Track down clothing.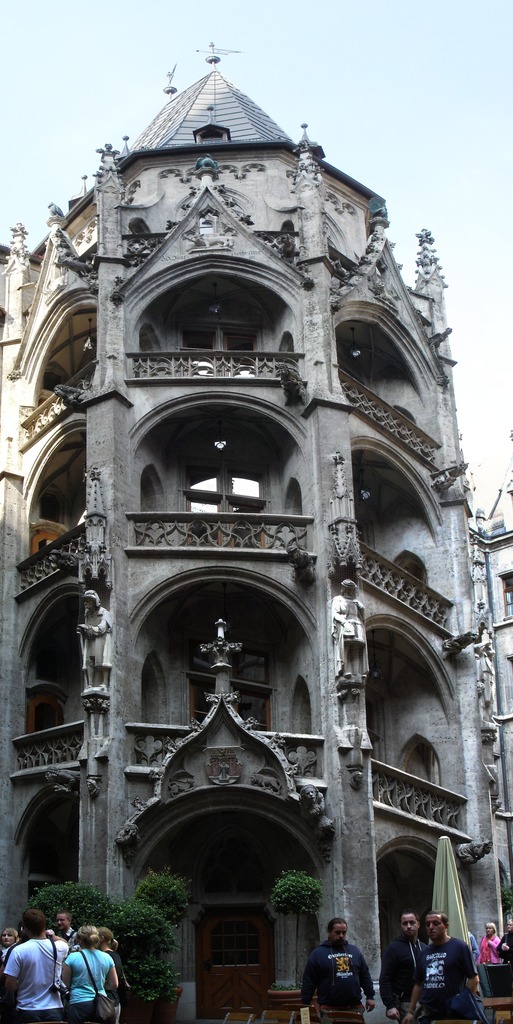
Tracked to <bbox>297, 940, 373, 1023</bbox>.
